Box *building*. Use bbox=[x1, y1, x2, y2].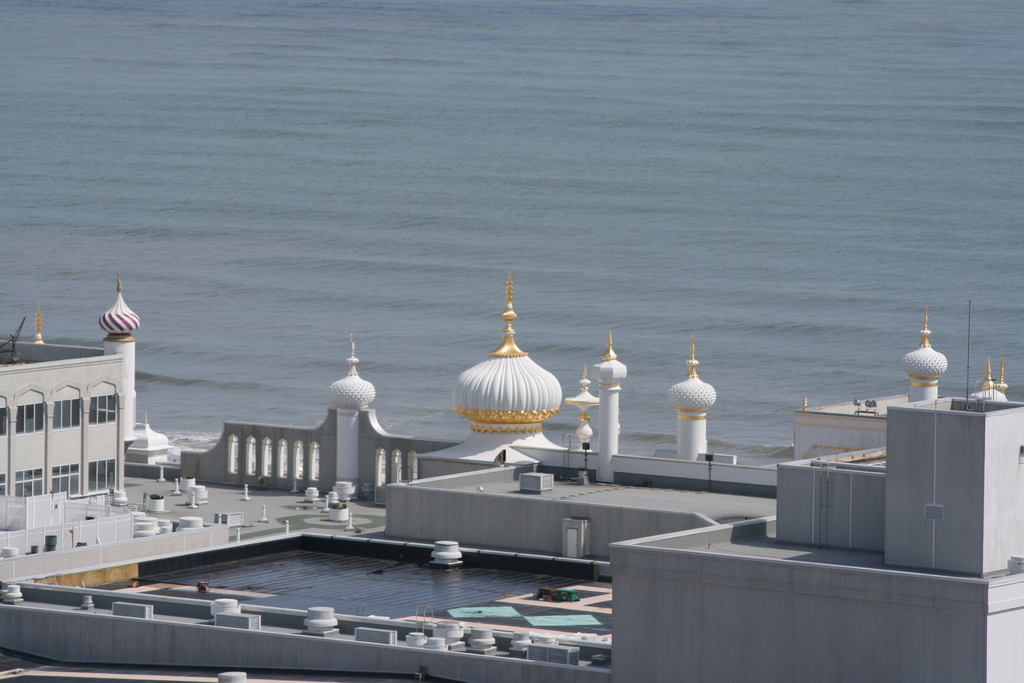
bbox=[0, 276, 1023, 682].
